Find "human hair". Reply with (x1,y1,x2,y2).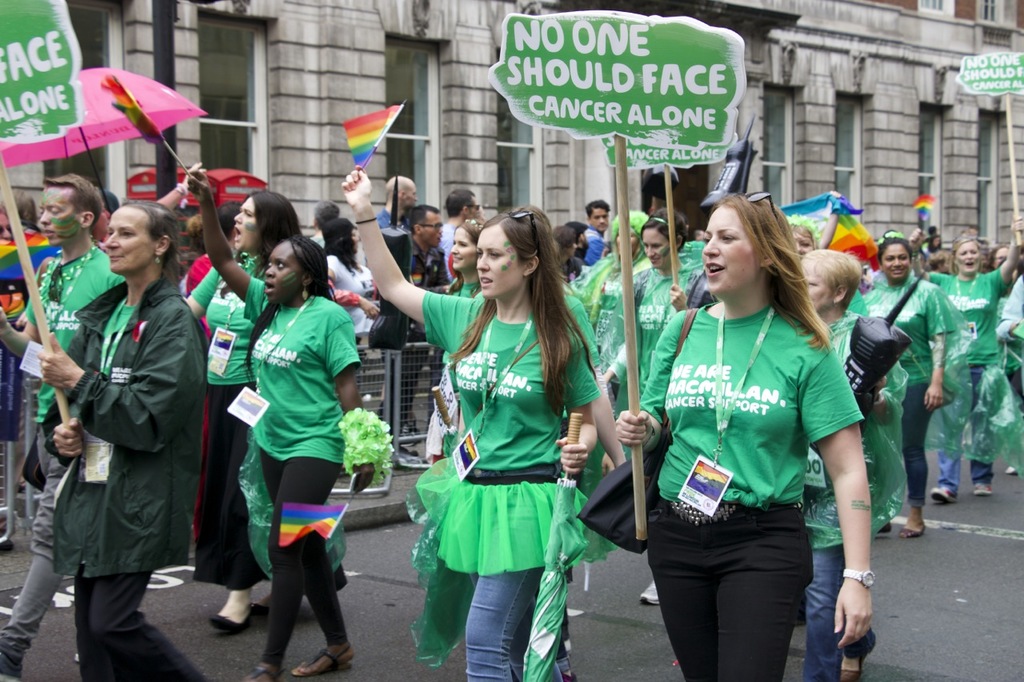
(434,222,488,303).
